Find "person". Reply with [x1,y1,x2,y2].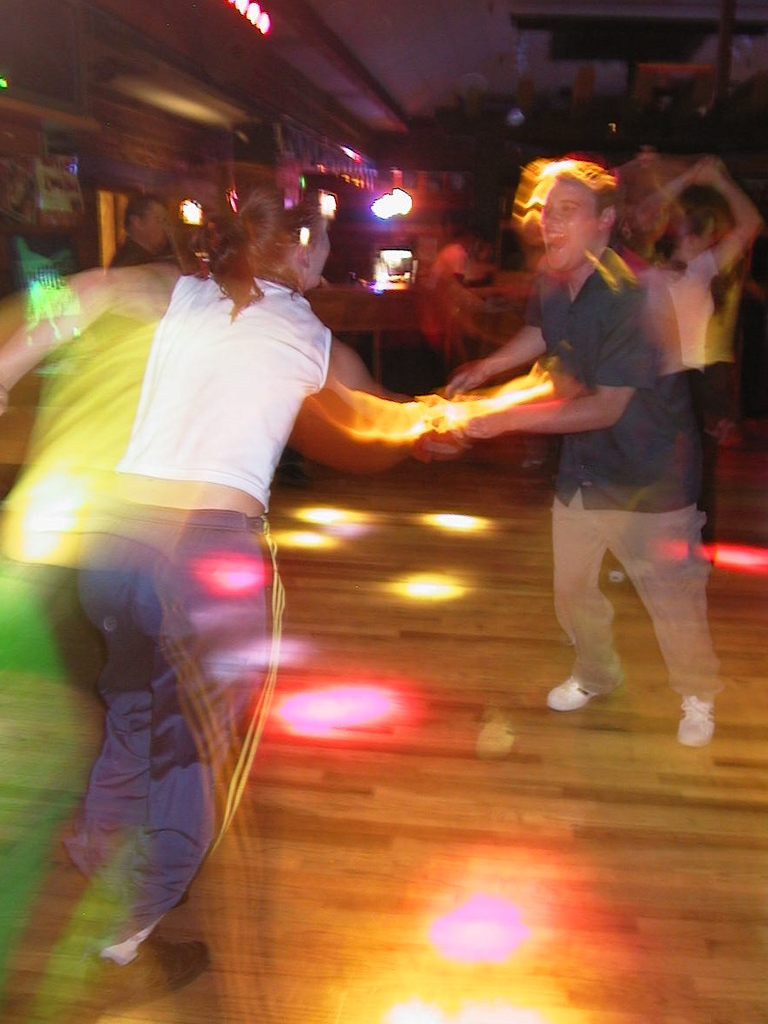
[425,161,727,743].
